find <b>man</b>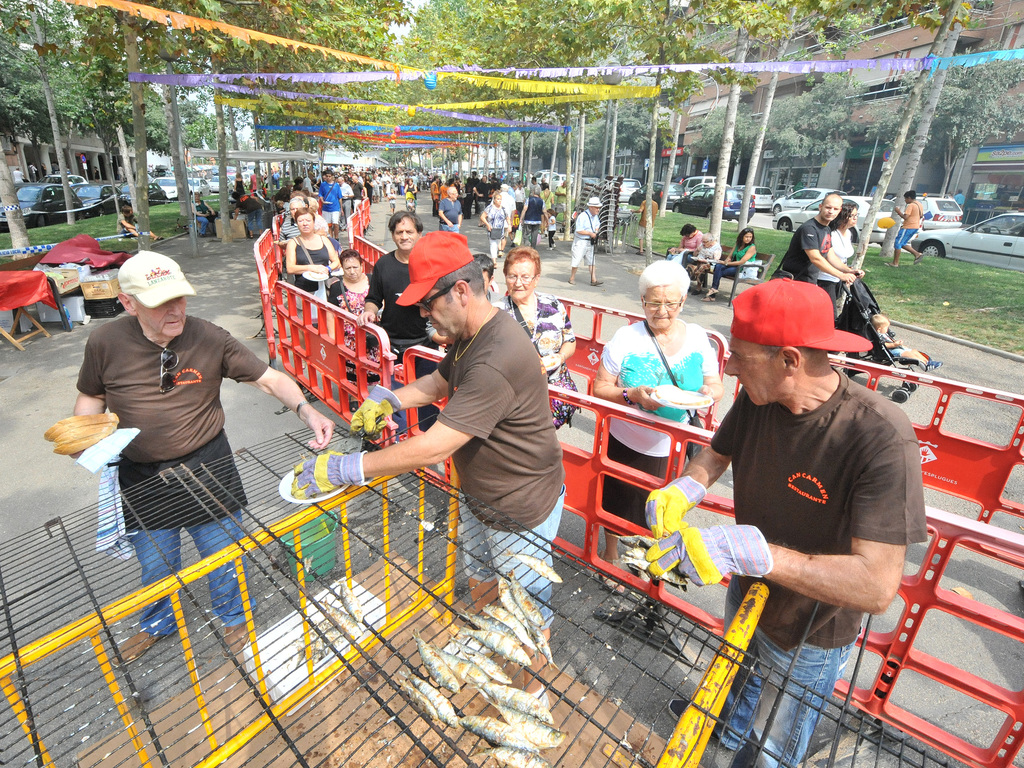
490, 184, 515, 260
